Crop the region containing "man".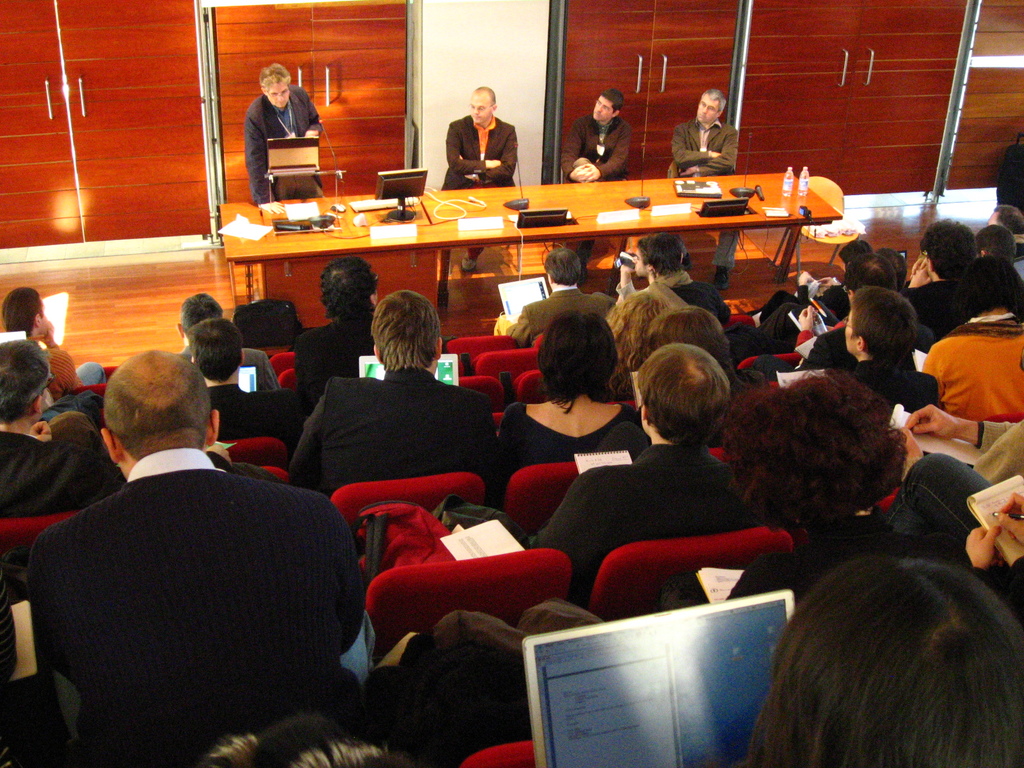
Crop region: rect(305, 249, 389, 343).
